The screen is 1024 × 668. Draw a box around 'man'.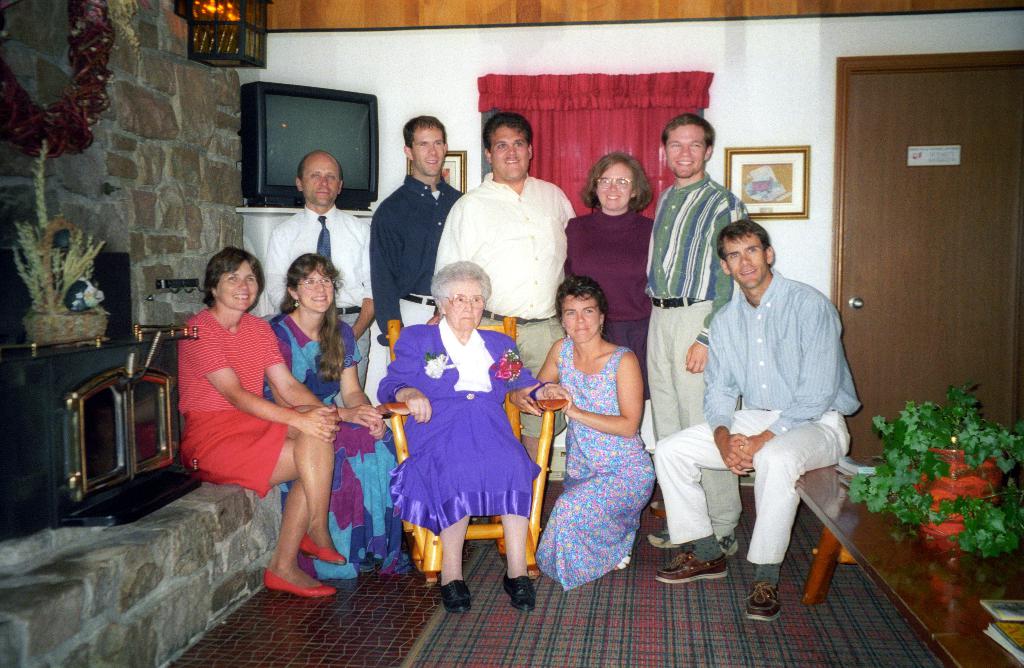
bbox=(639, 115, 753, 555).
